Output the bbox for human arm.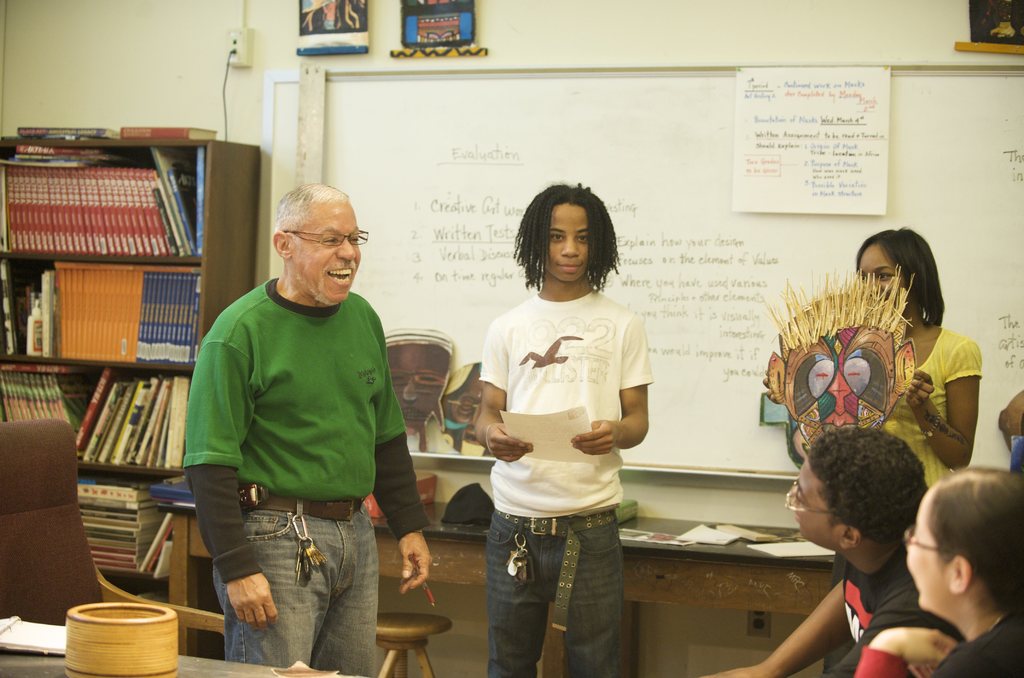
x1=369, y1=311, x2=440, y2=593.
